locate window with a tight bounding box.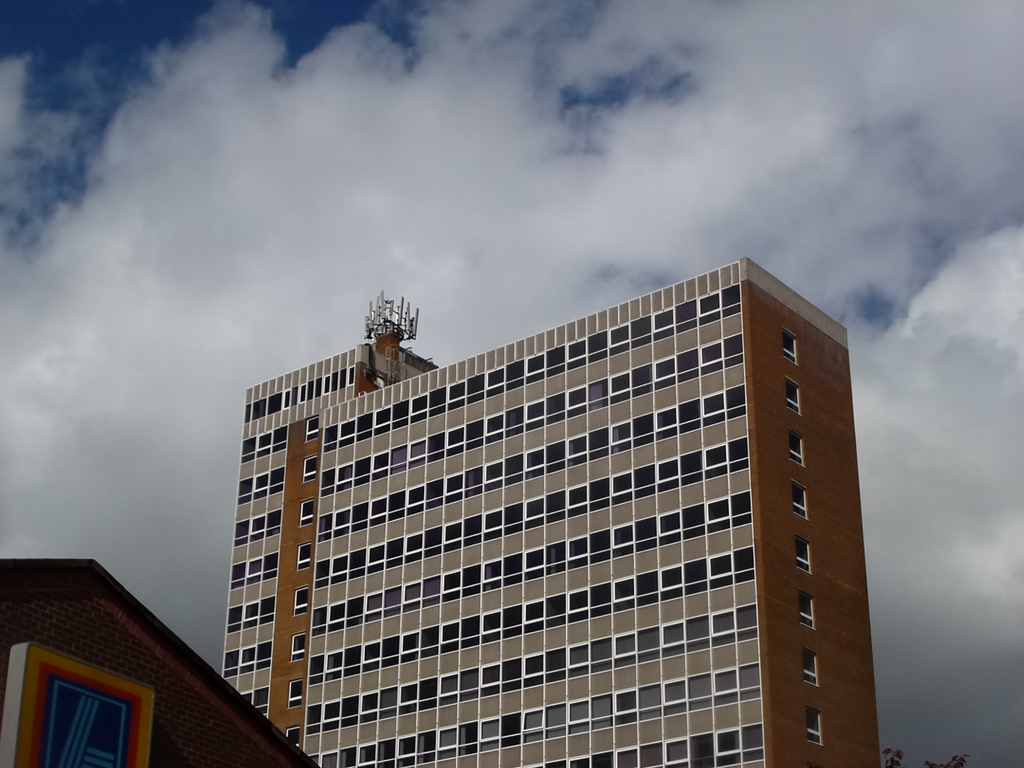
bbox(253, 637, 274, 668).
